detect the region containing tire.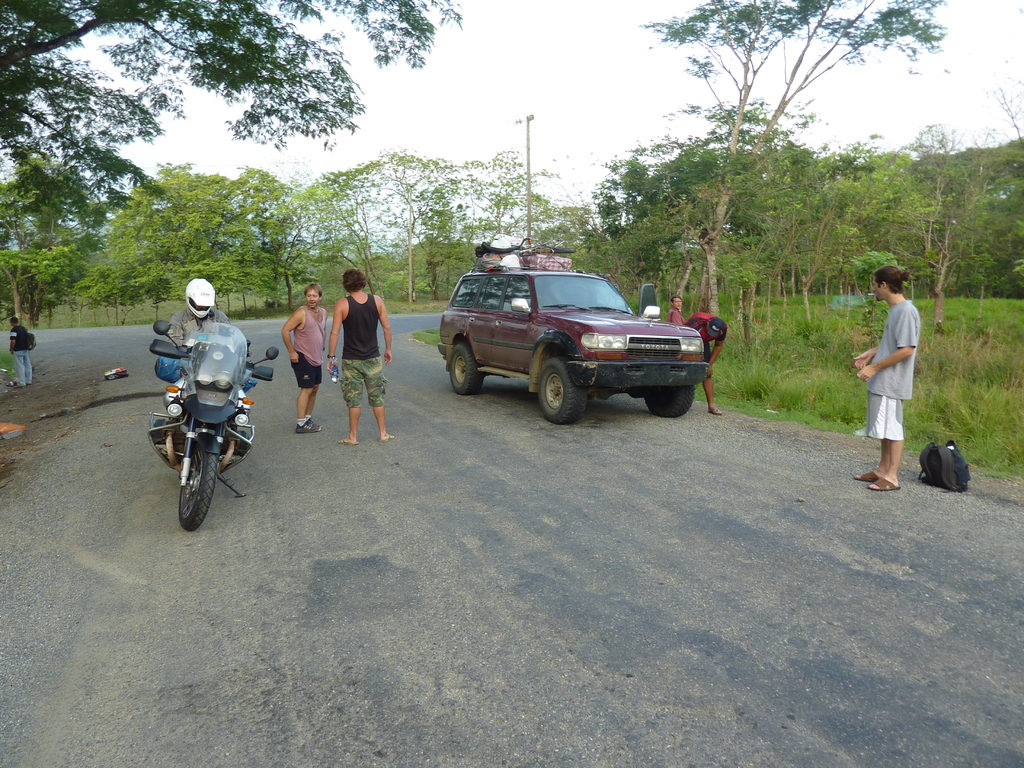
bbox(536, 355, 586, 423).
